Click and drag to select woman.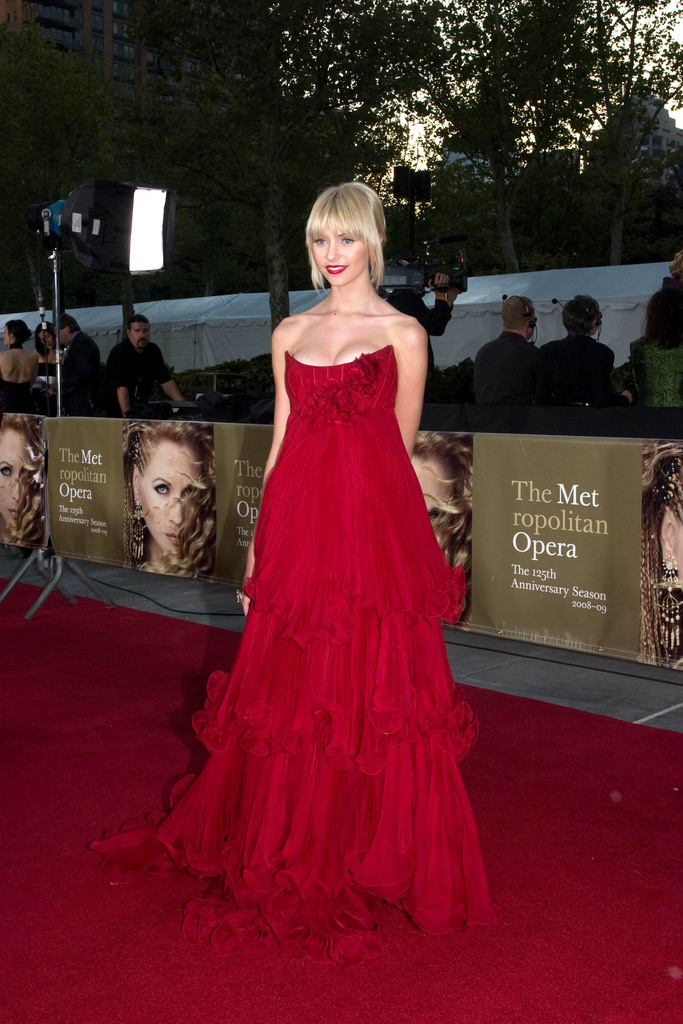
Selection: (left=133, top=182, right=490, bottom=942).
